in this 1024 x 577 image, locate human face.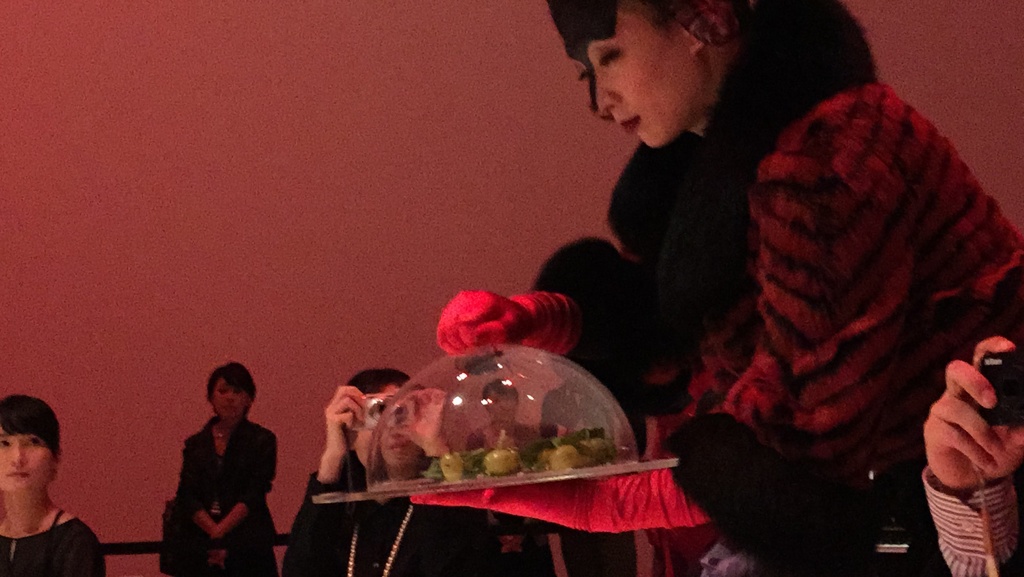
Bounding box: 0:429:53:491.
